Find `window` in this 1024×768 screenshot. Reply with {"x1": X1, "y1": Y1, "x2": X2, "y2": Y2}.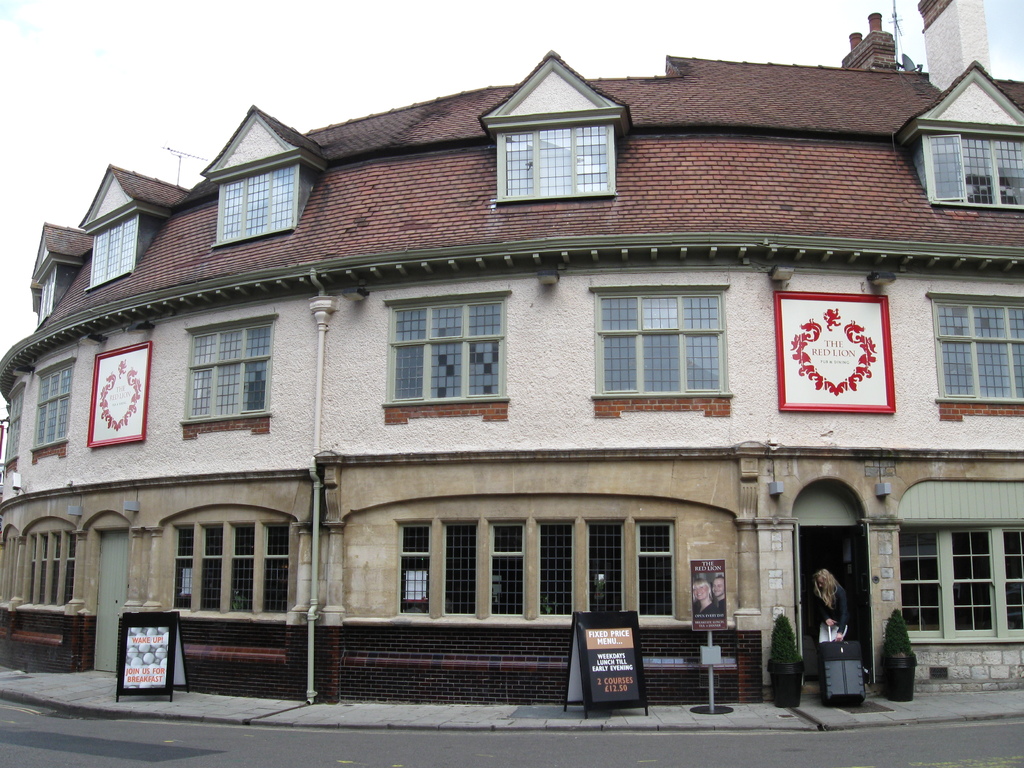
{"x1": 170, "y1": 523, "x2": 292, "y2": 616}.
